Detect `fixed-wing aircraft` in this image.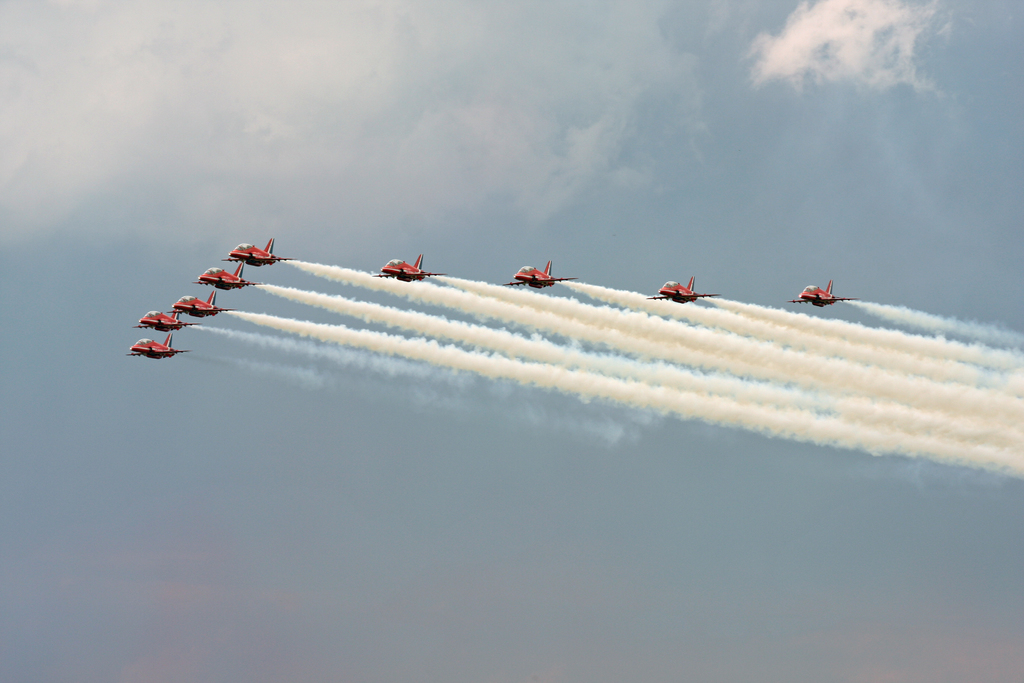
Detection: (x1=128, y1=332, x2=190, y2=359).
